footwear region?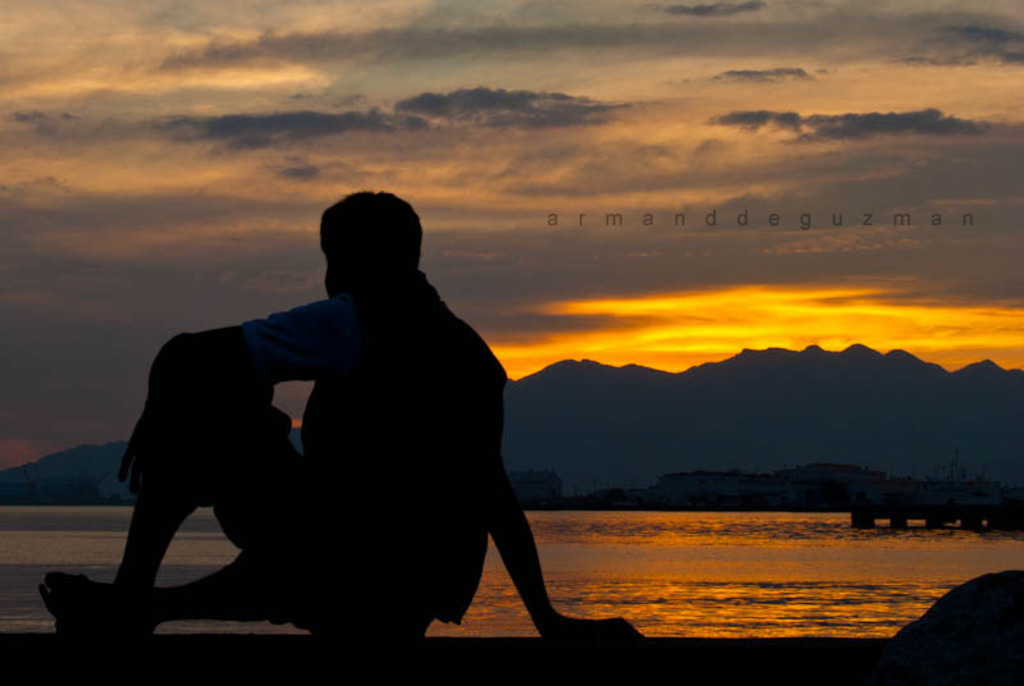
(x1=36, y1=568, x2=150, y2=644)
